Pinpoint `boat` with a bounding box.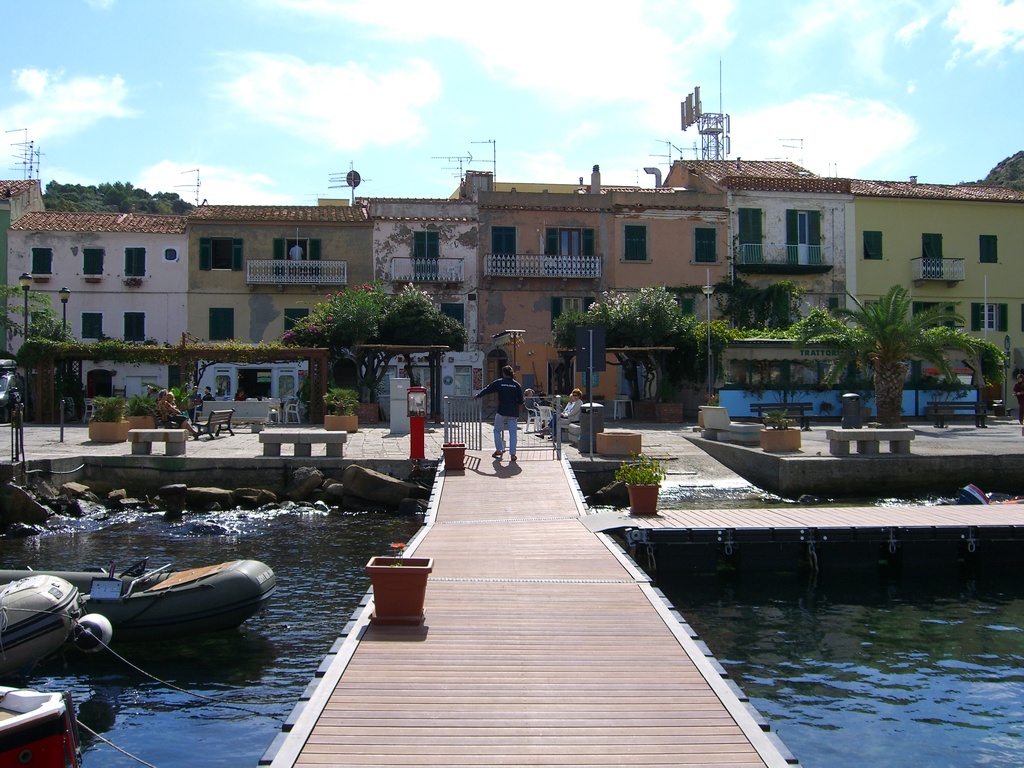
Rect(0, 577, 106, 684).
